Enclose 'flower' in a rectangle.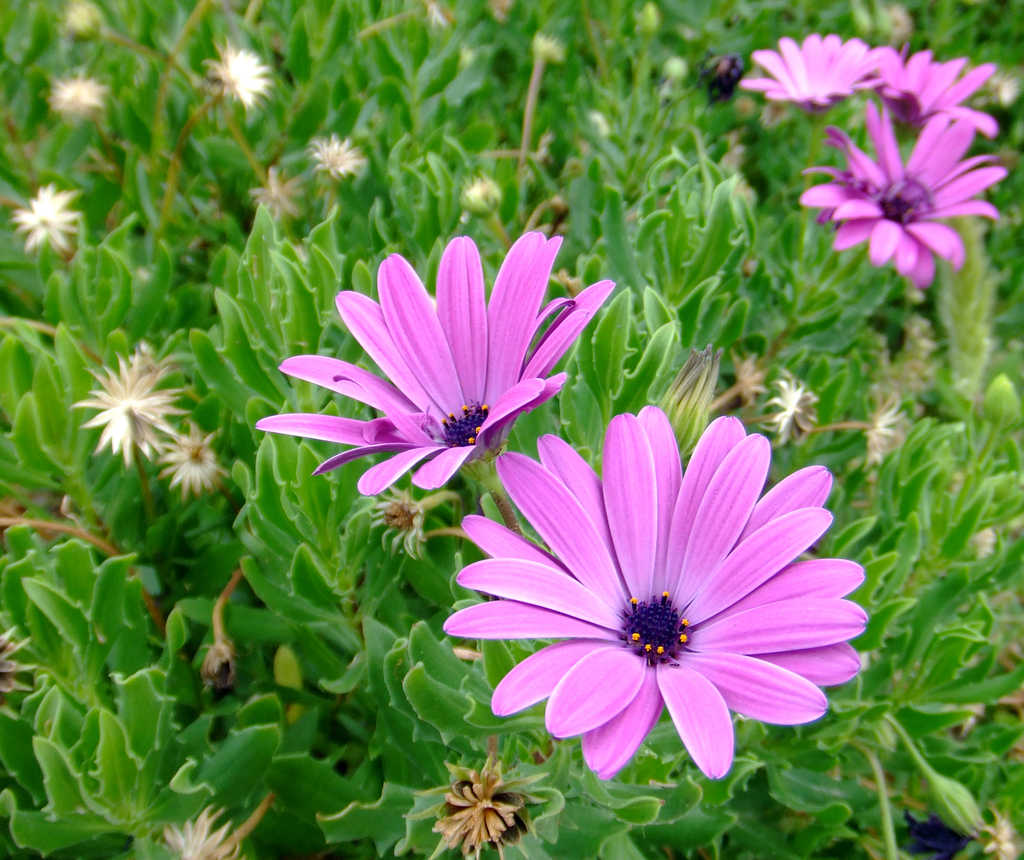
locate(433, 765, 535, 859).
